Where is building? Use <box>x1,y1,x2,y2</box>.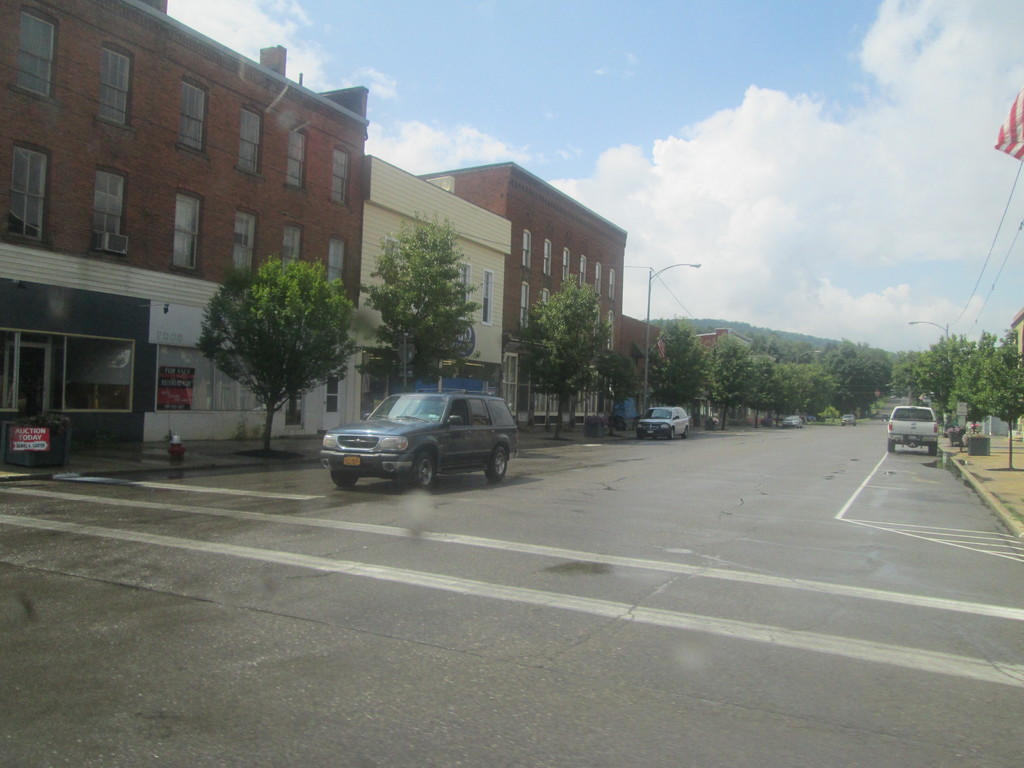
<box>415,159,630,428</box>.
